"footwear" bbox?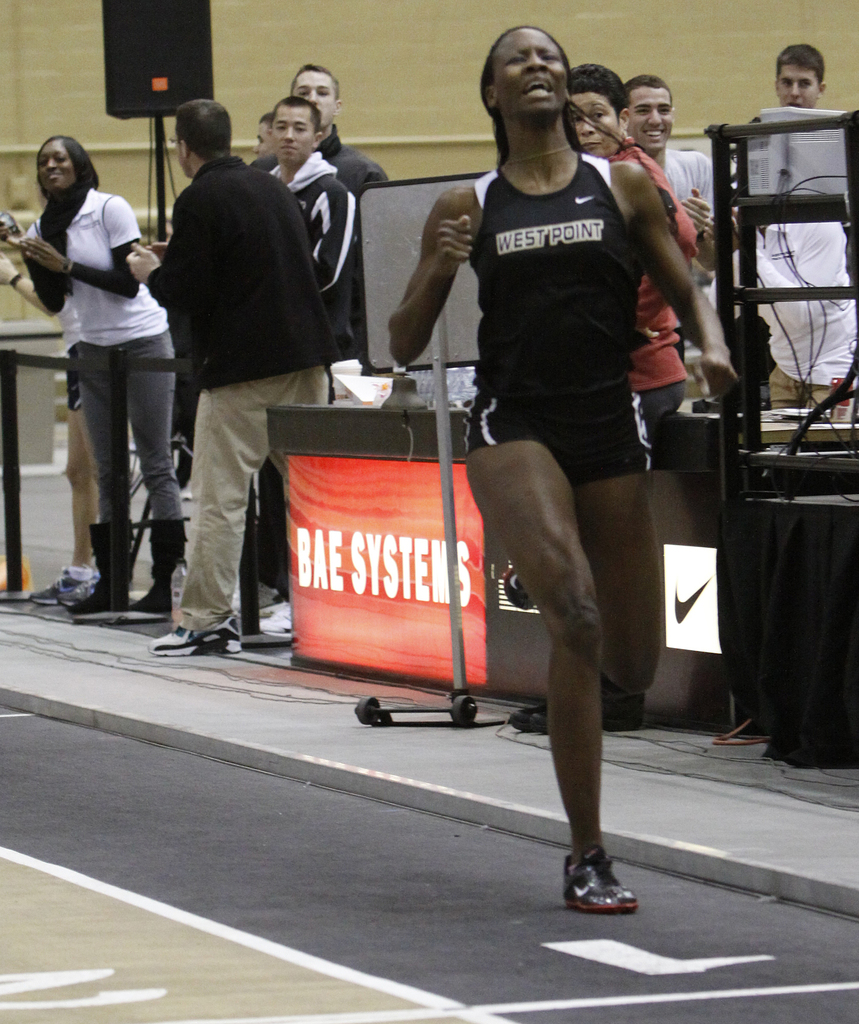
rect(141, 615, 245, 655)
